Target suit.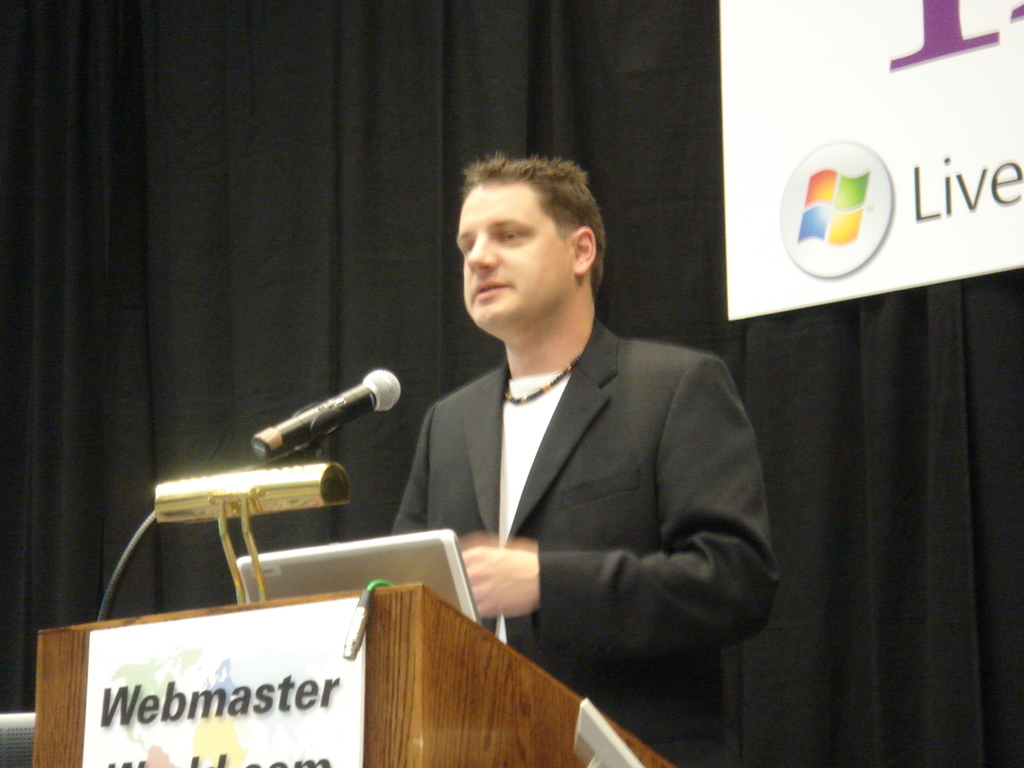
Target region: (374,244,771,717).
